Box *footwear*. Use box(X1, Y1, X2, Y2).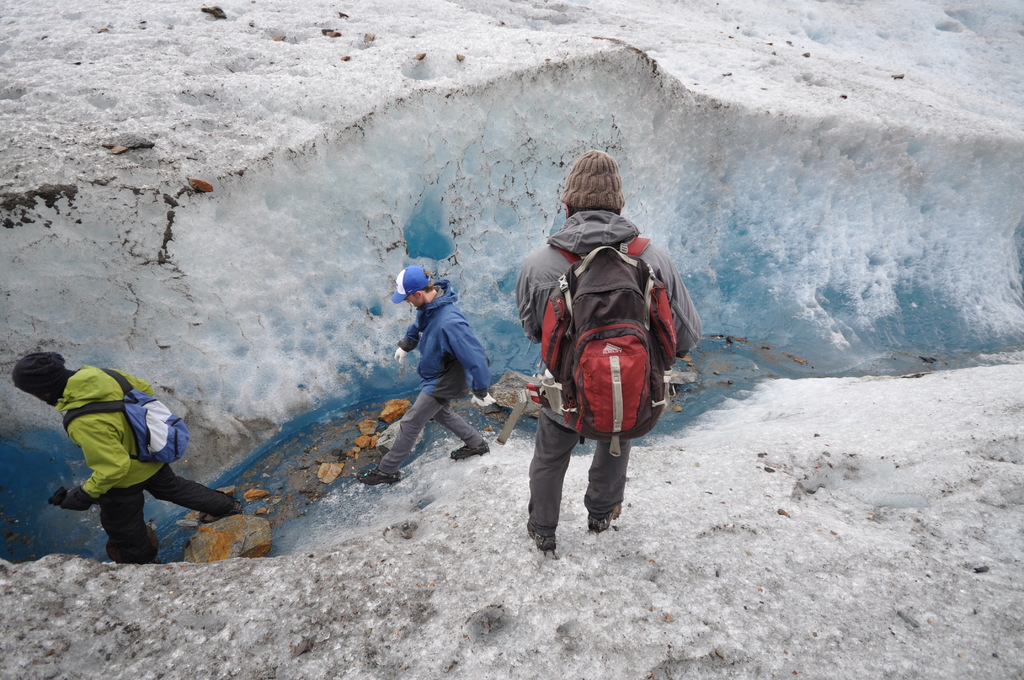
box(452, 439, 487, 458).
